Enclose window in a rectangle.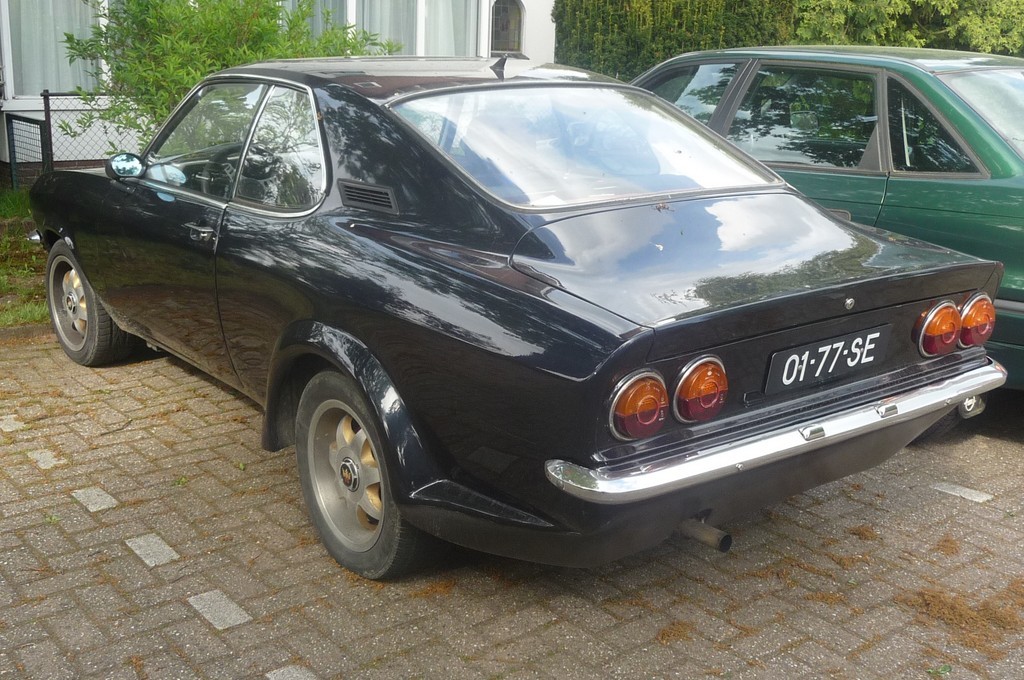
(left=0, top=0, right=480, bottom=115).
